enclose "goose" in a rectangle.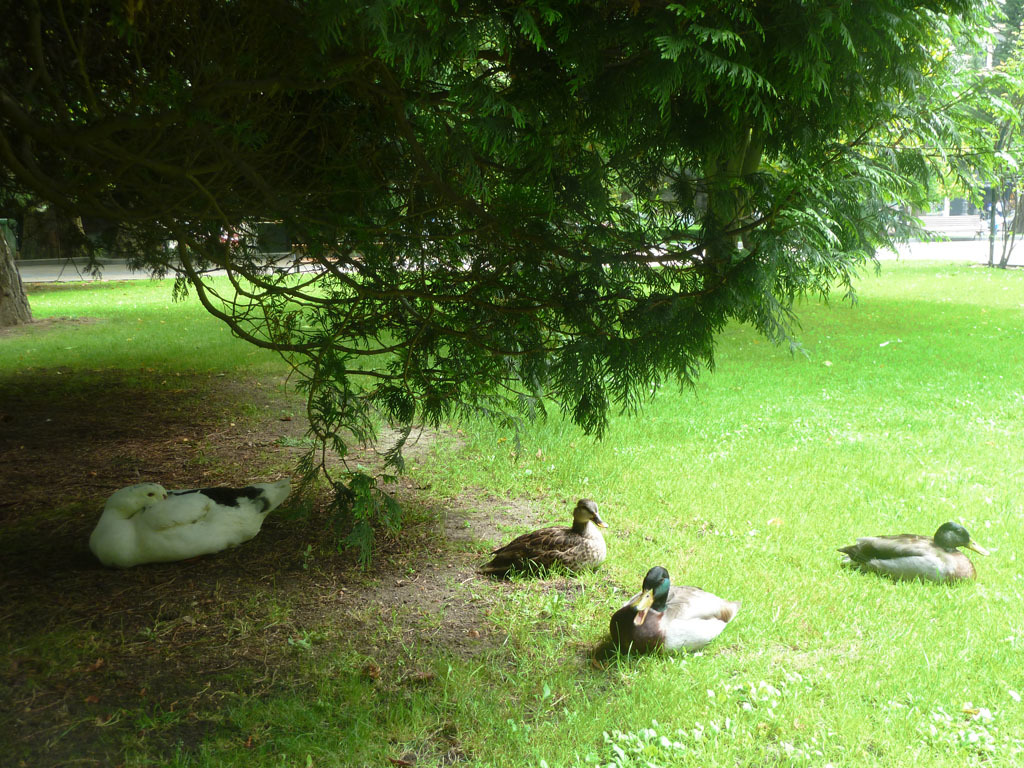
837:520:987:575.
